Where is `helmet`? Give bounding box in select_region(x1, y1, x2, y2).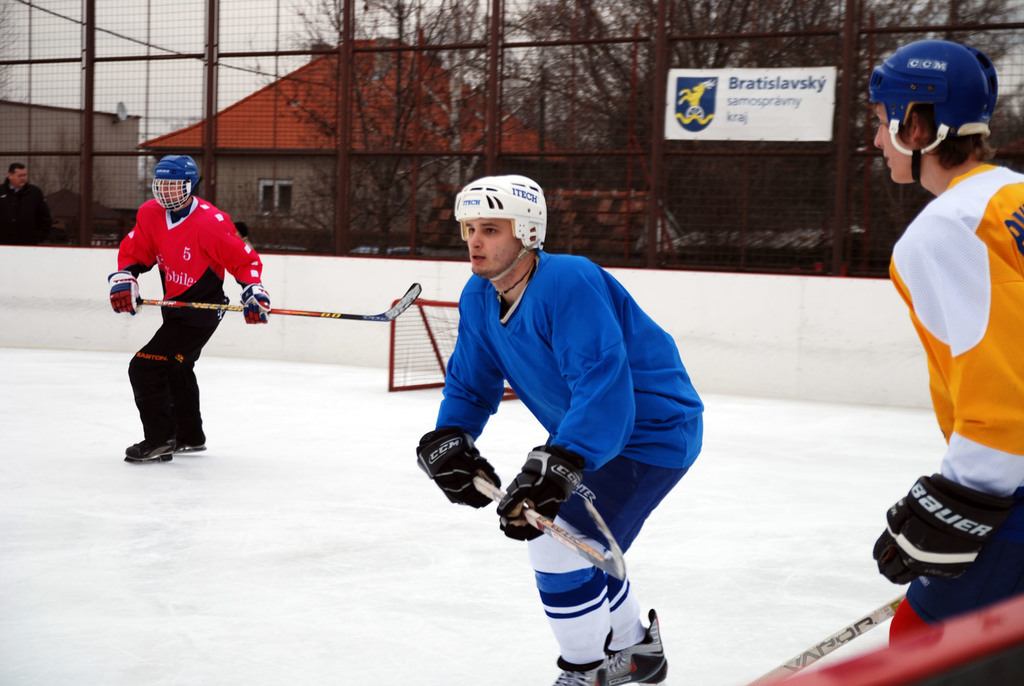
select_region(453, 172, 544, 284).
